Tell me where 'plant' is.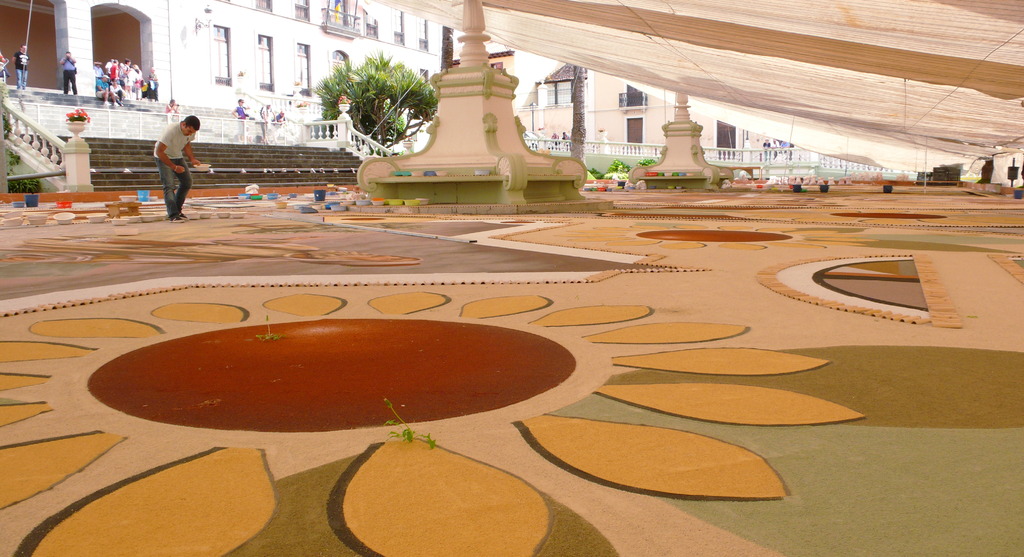
'plant' is at {"left": 614, "top": 174, "right": 628, "bottom": 182}.
